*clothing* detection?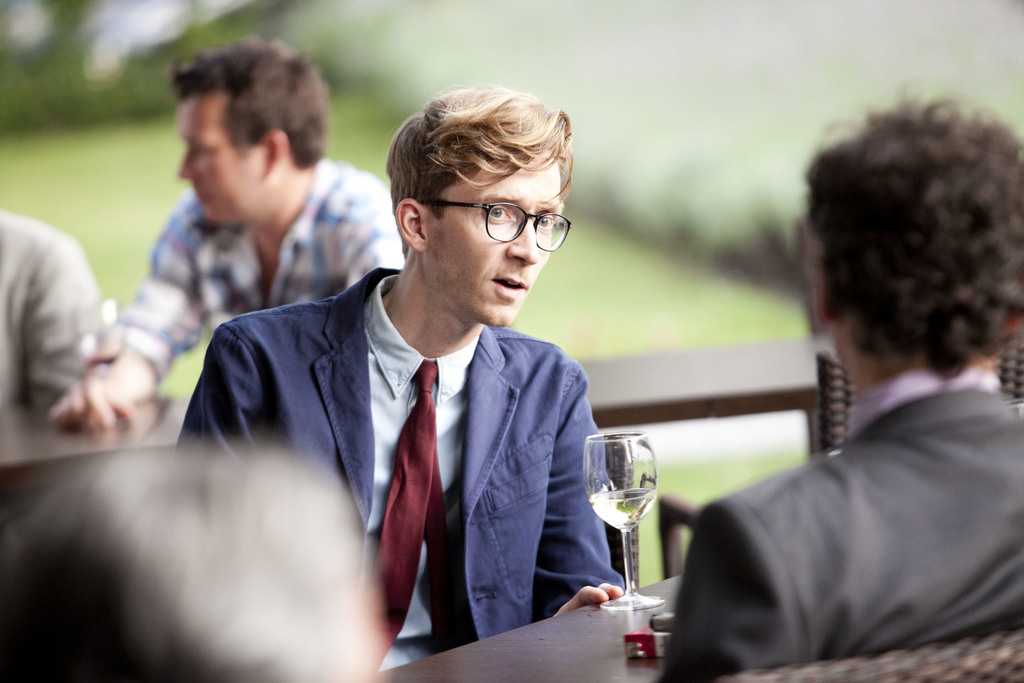
{"left": 0, "top": 202, "right": 106, "bottom": 390}
